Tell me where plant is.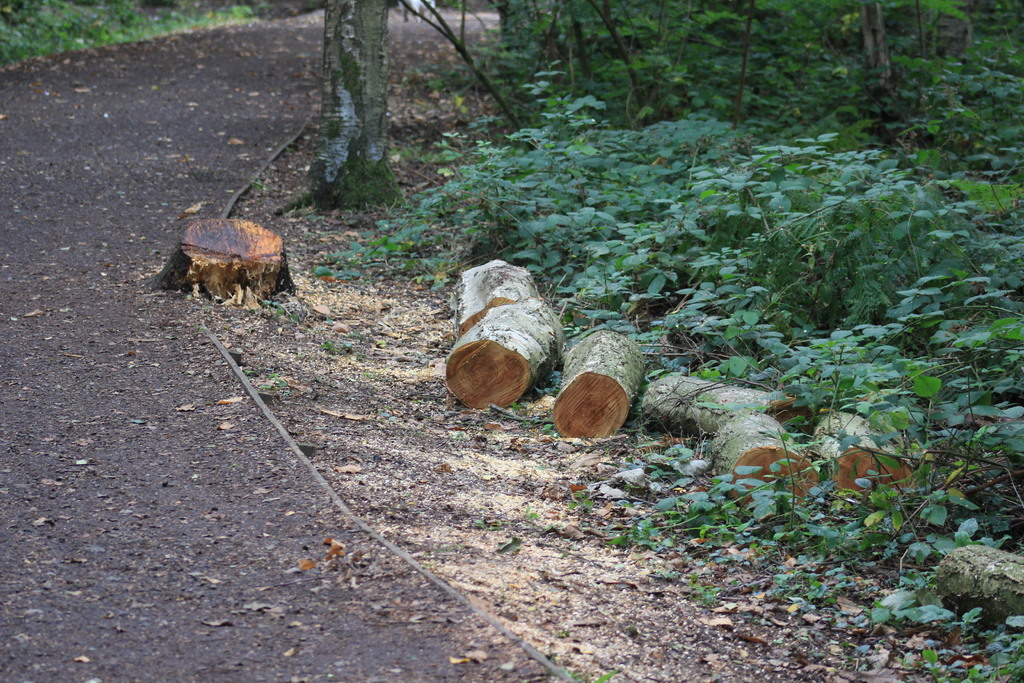
plant is at pyautogui.locateOnScreen(851, 352, 1017, 572).
